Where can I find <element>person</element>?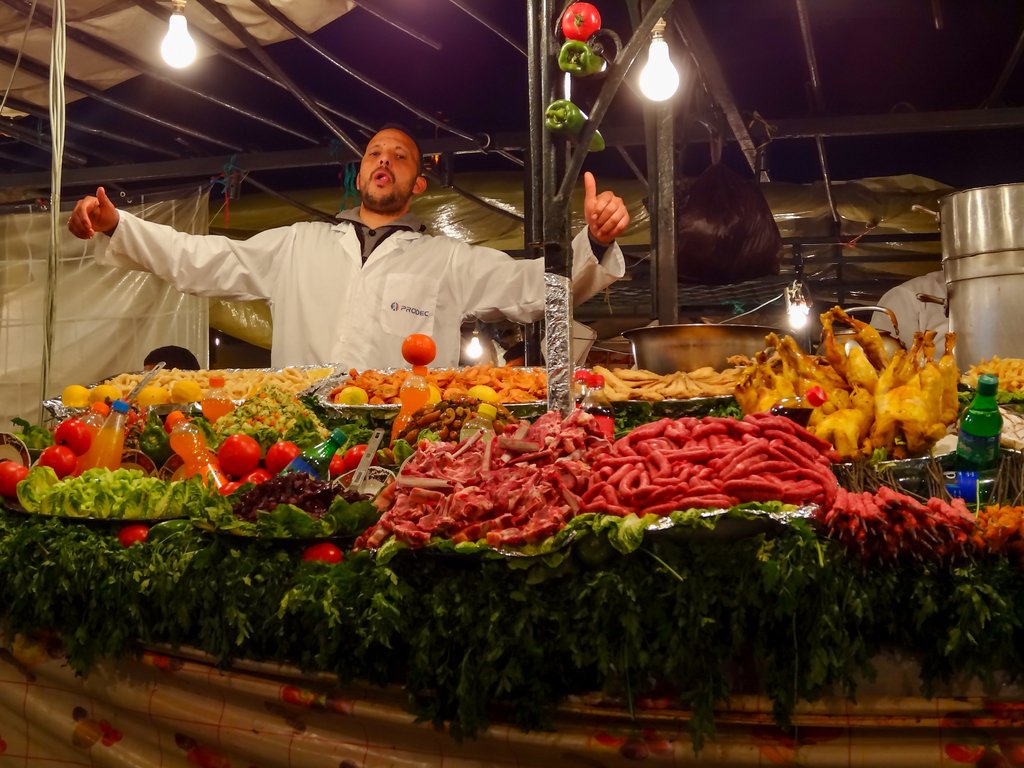
You can find it at BBox(81, 133, 607, 408).
